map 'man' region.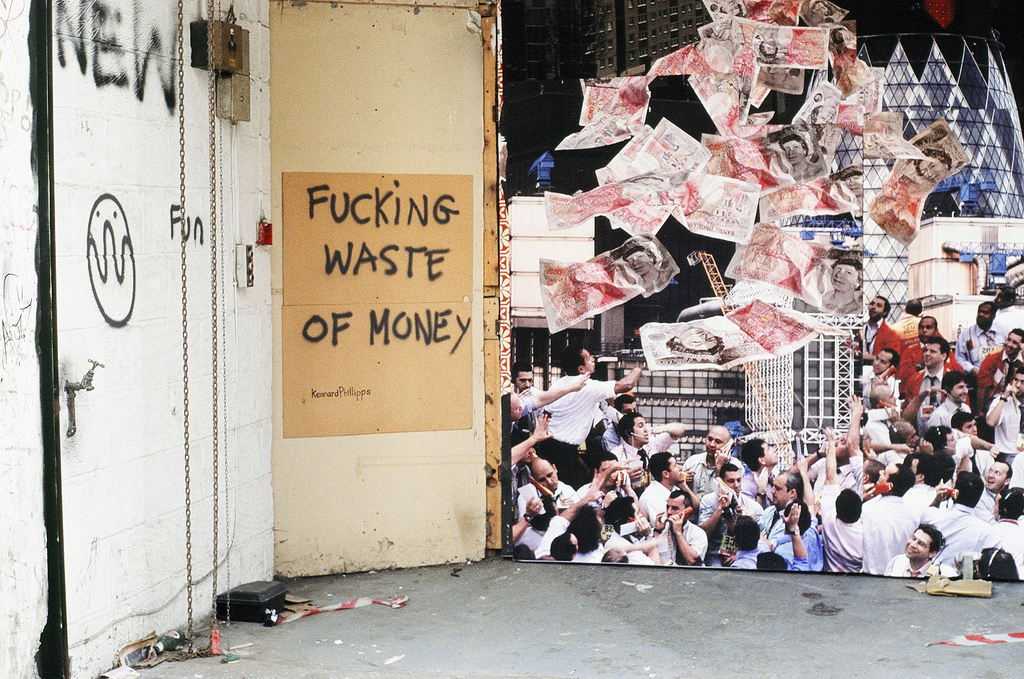
Mapped to left=501, top=391, right=552, bottom=471.
